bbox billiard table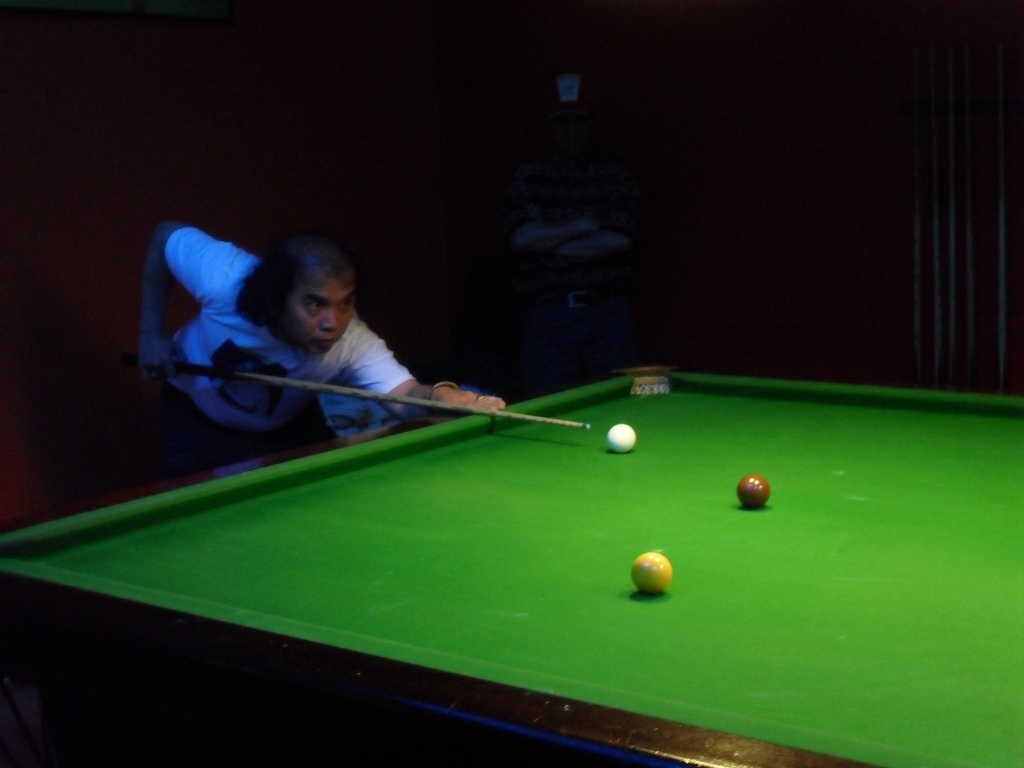
detection(0, 367, 1023, 767)
